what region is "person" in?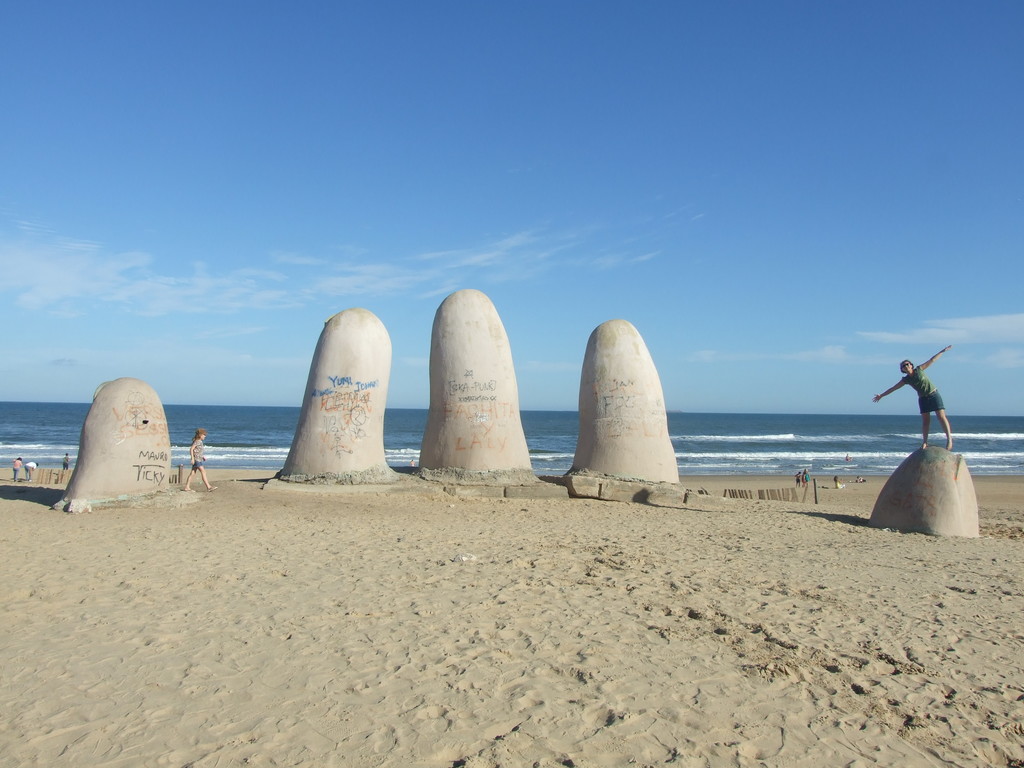
833 475 844 490.
